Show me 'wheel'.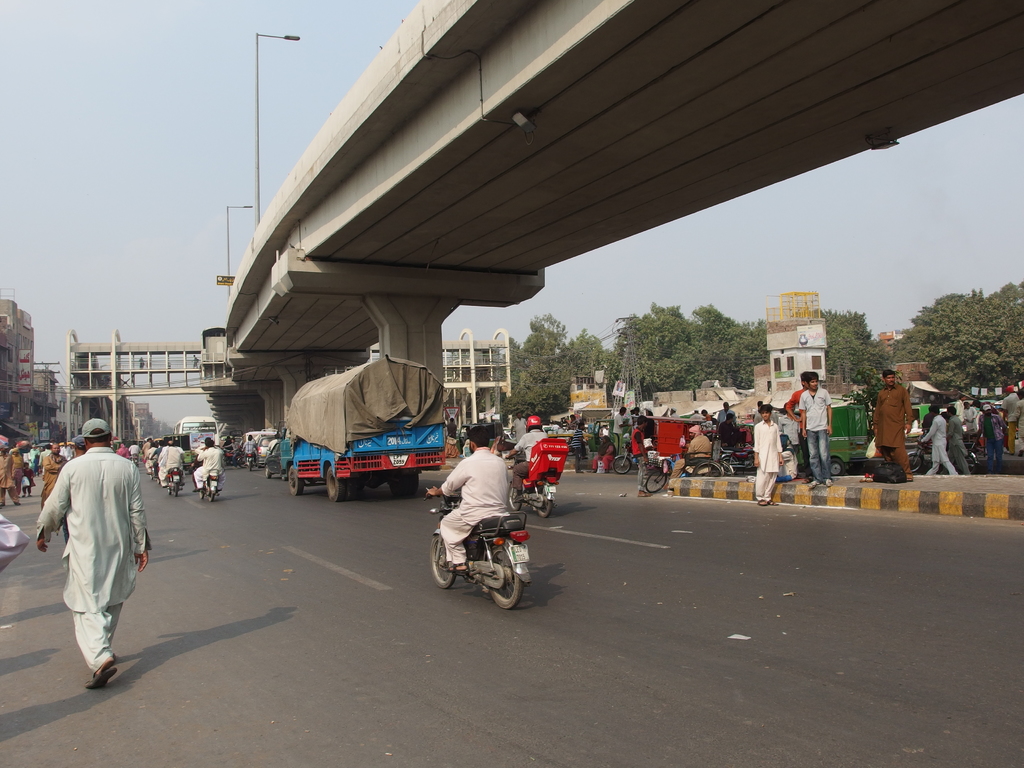
'wheel' is here: pyautogui.locateOnScreen(535, 485, 551, 517).
